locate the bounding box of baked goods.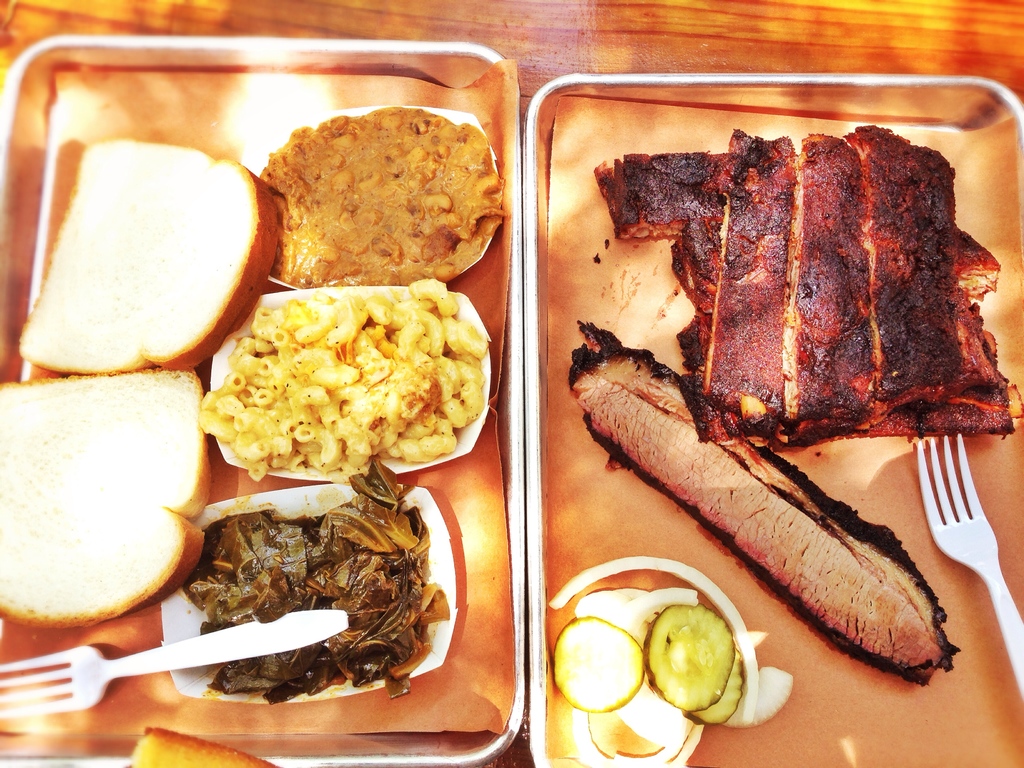
Bounding box: (left=598, top=122, right=1022, bottom=452).
